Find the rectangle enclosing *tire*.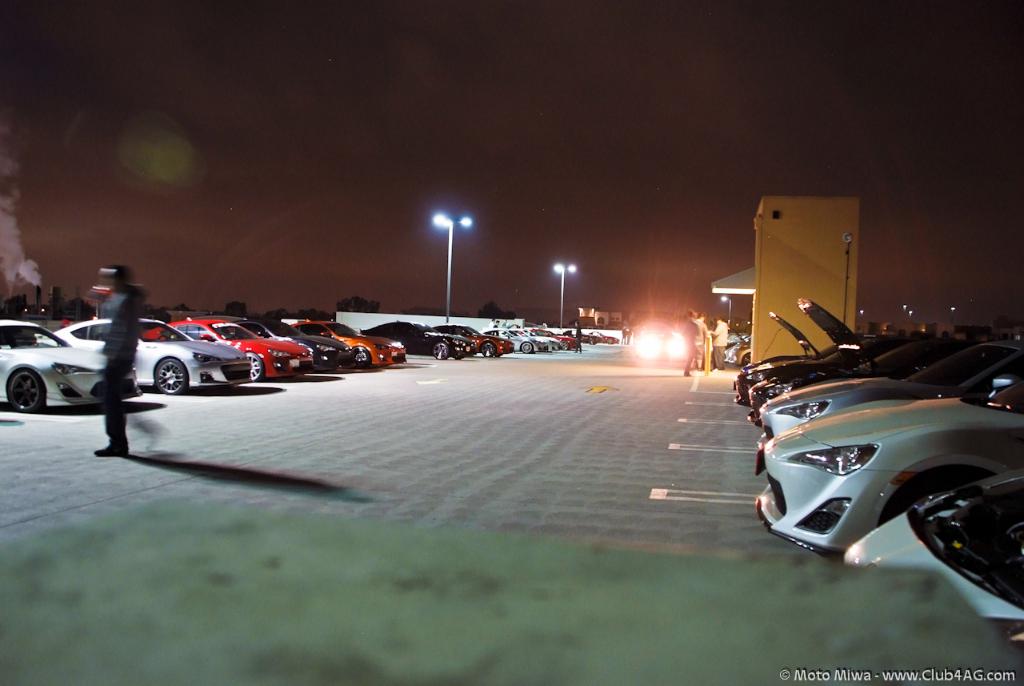
left=347, top=346, right=374, bottom=373.
